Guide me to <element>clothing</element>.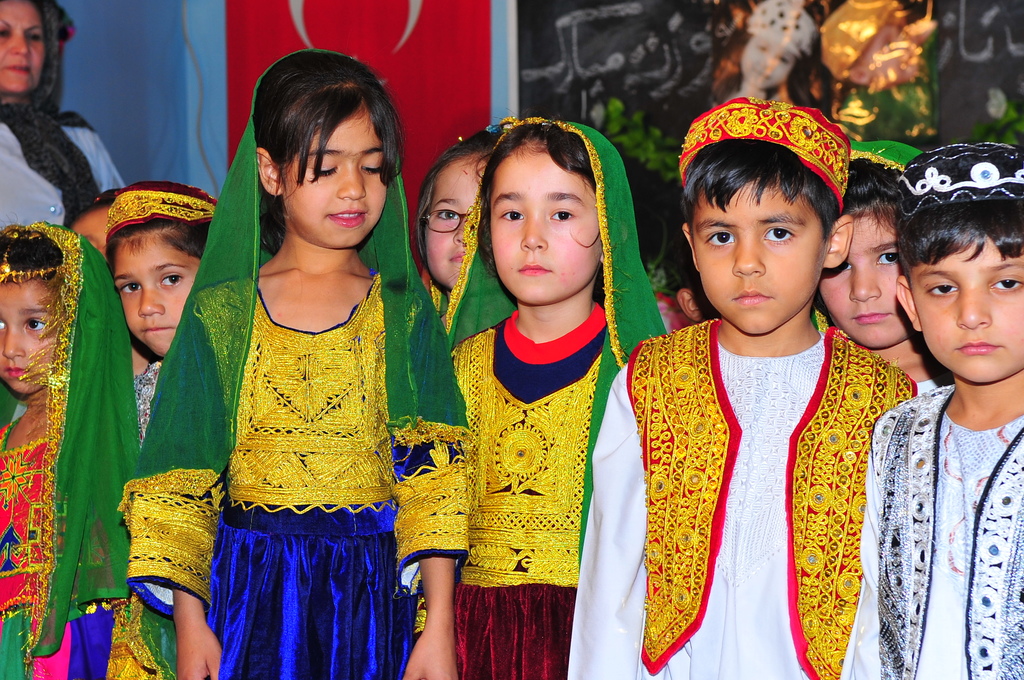
Guidance: Rect(408, 310, 627, 679).
